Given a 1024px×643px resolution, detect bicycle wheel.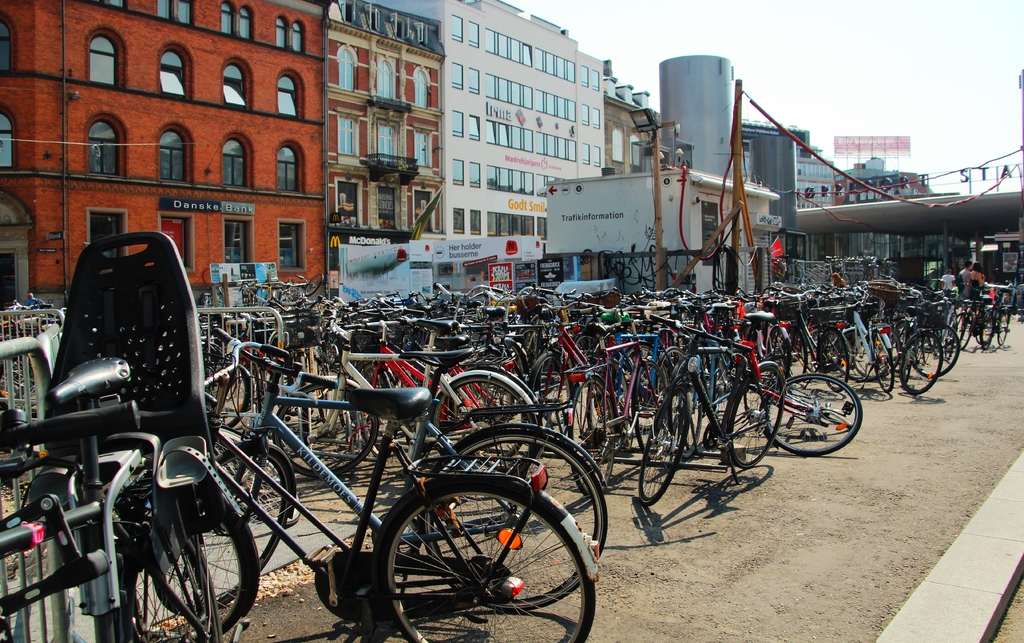
x1=360 y1=466 x2=591 y2=642.
